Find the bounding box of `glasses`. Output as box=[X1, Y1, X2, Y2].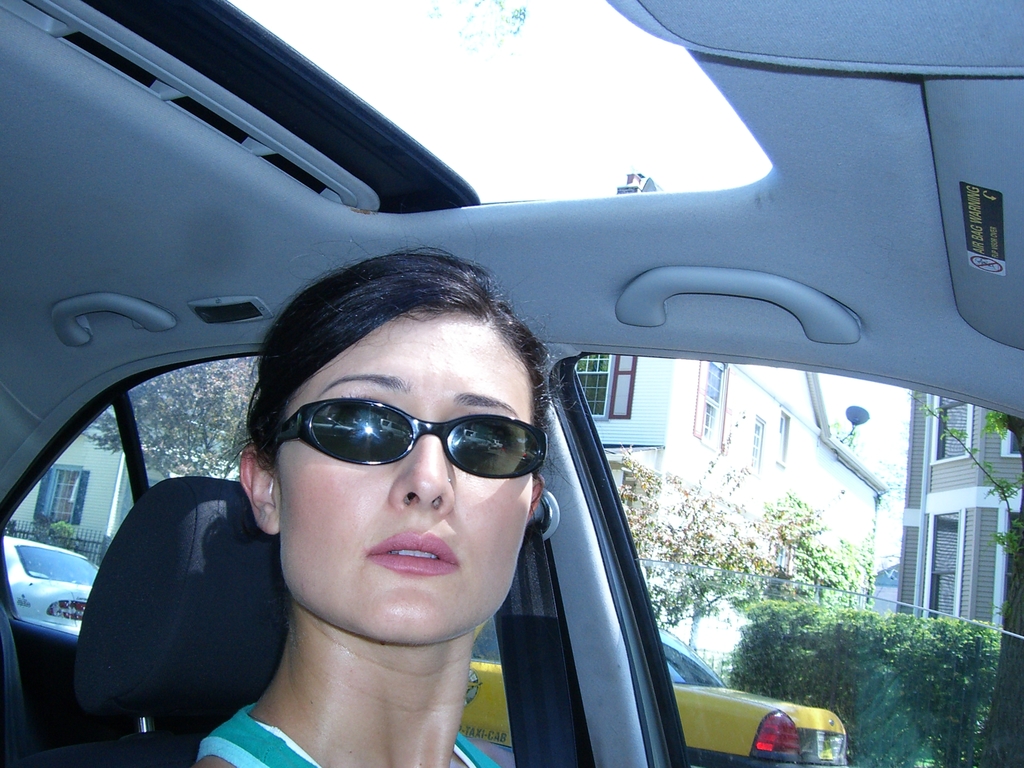
box=[262, 392, 554, 487].
